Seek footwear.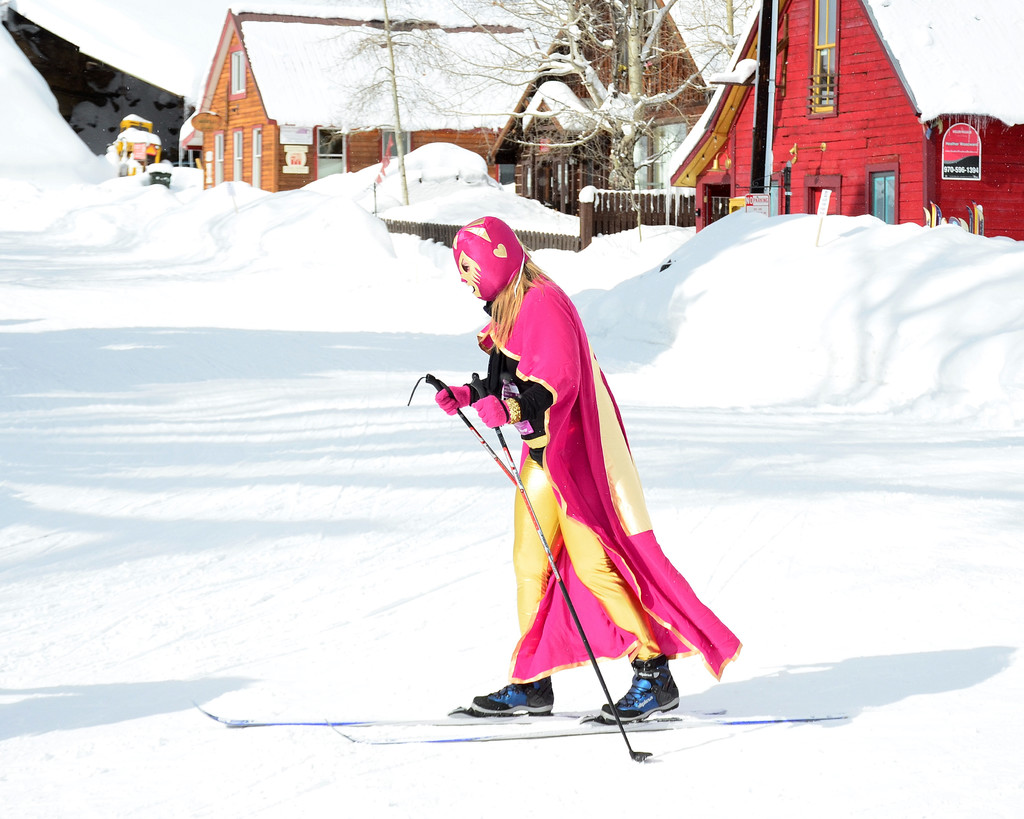
rect(475, 677, 555, 712).
